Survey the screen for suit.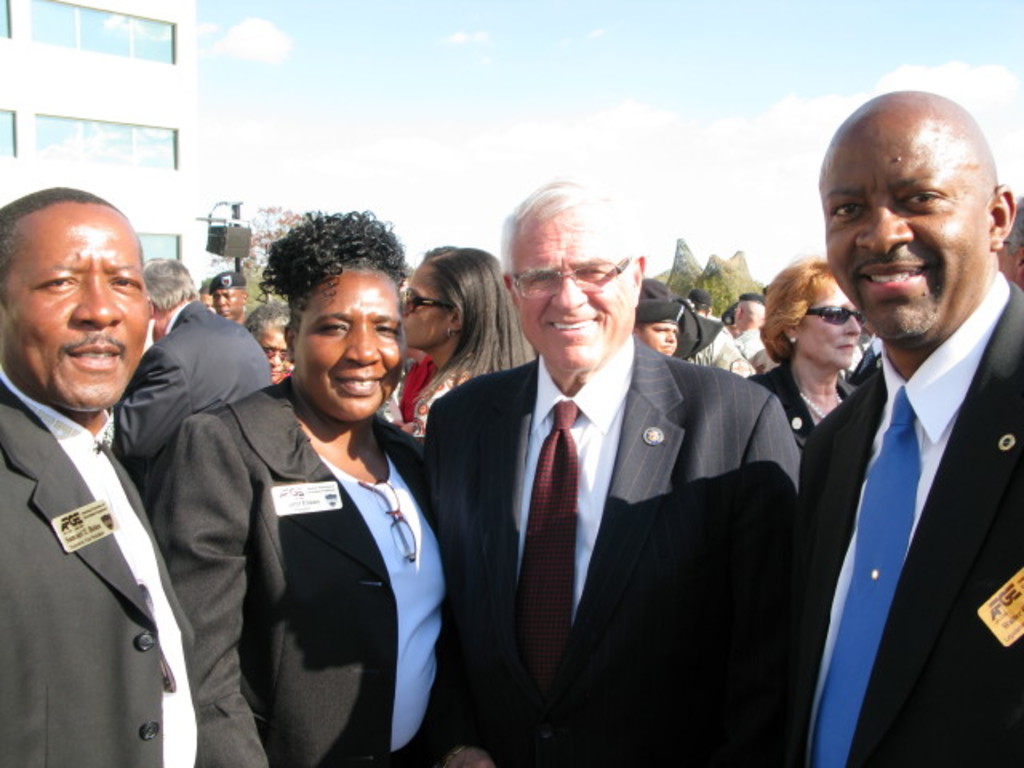
Survey found: left=147, top=376, right=427, bottom=766.
